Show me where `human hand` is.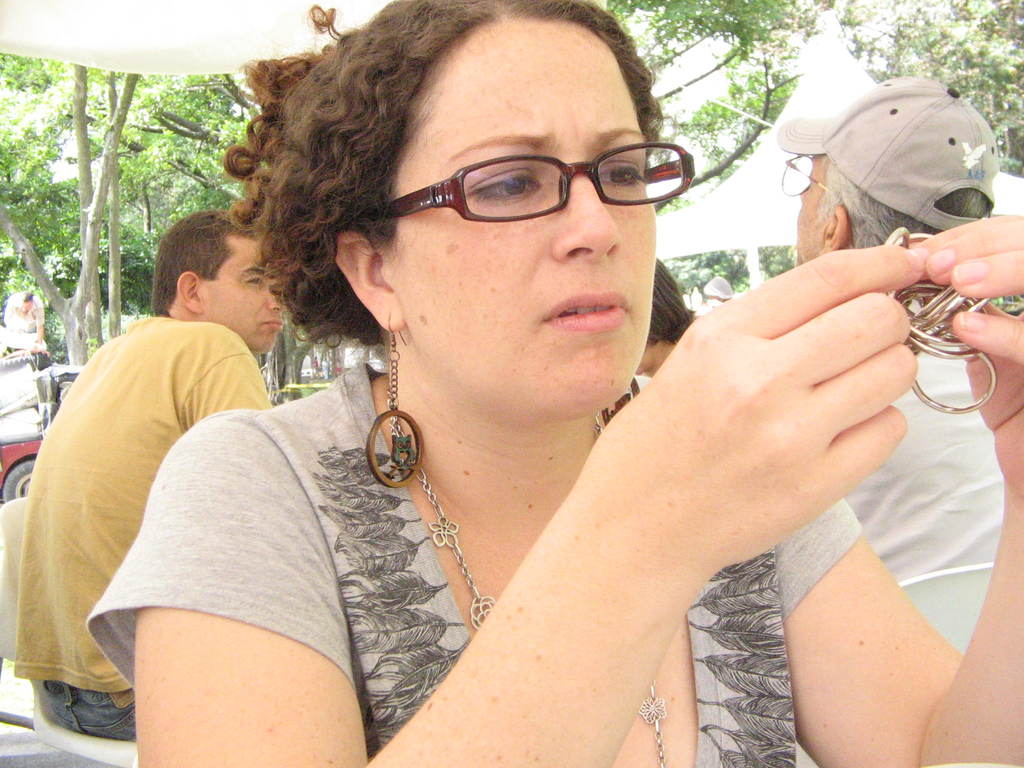
`human hand` is at [x1=540, y1=200, x2=956, y2=595].
